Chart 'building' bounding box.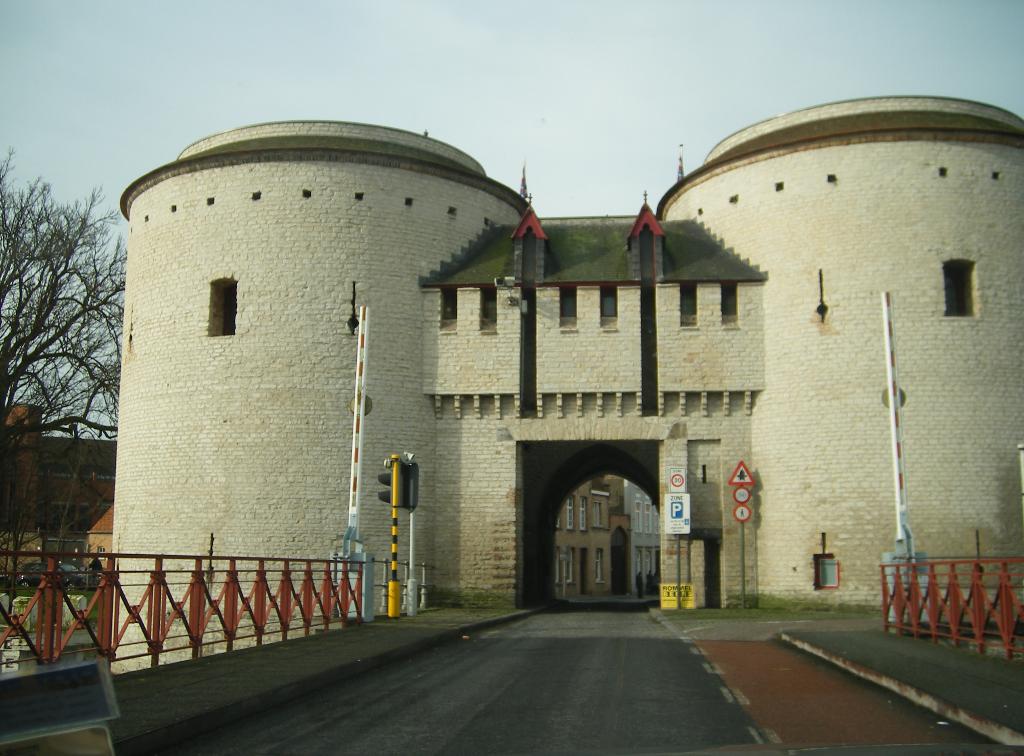
Charted: l=555, t=480, r=611, b=597.
